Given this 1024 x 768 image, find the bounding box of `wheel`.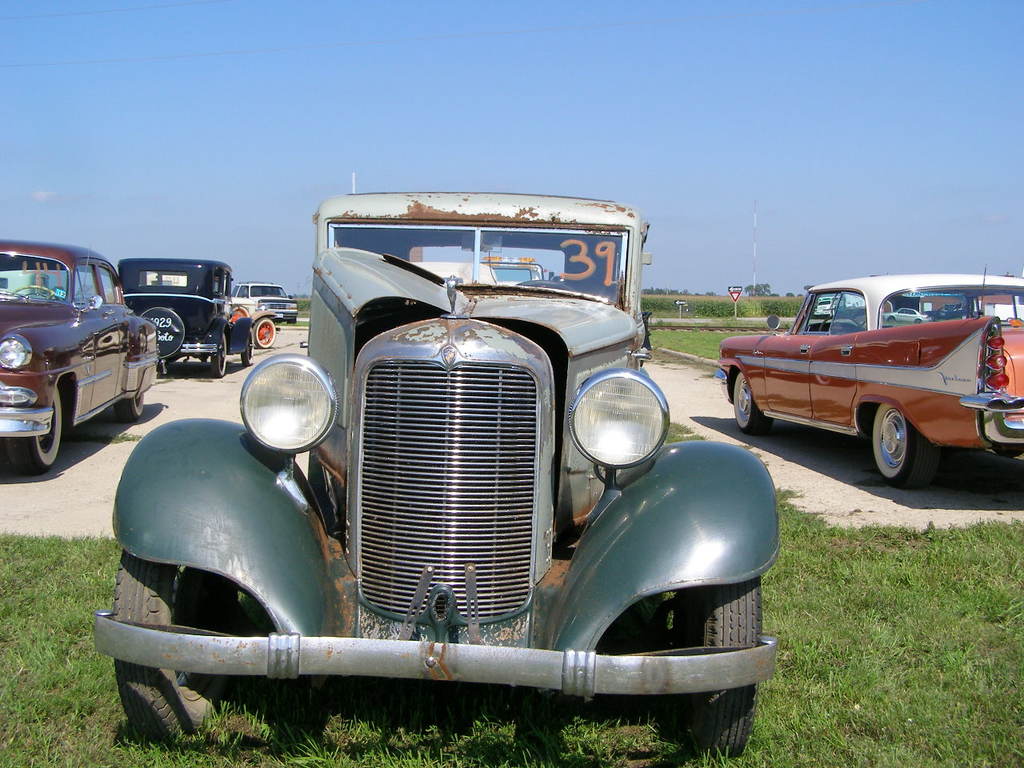
Rect(516, 278, 570, 289).
